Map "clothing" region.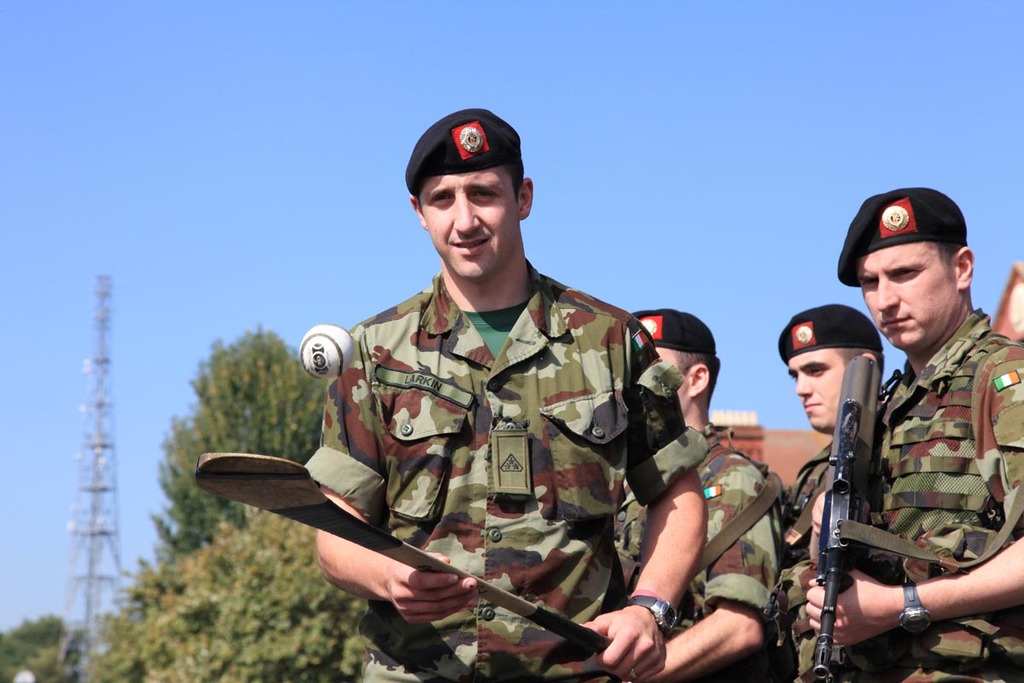
Mapped to 614, 428, 779, 682.
